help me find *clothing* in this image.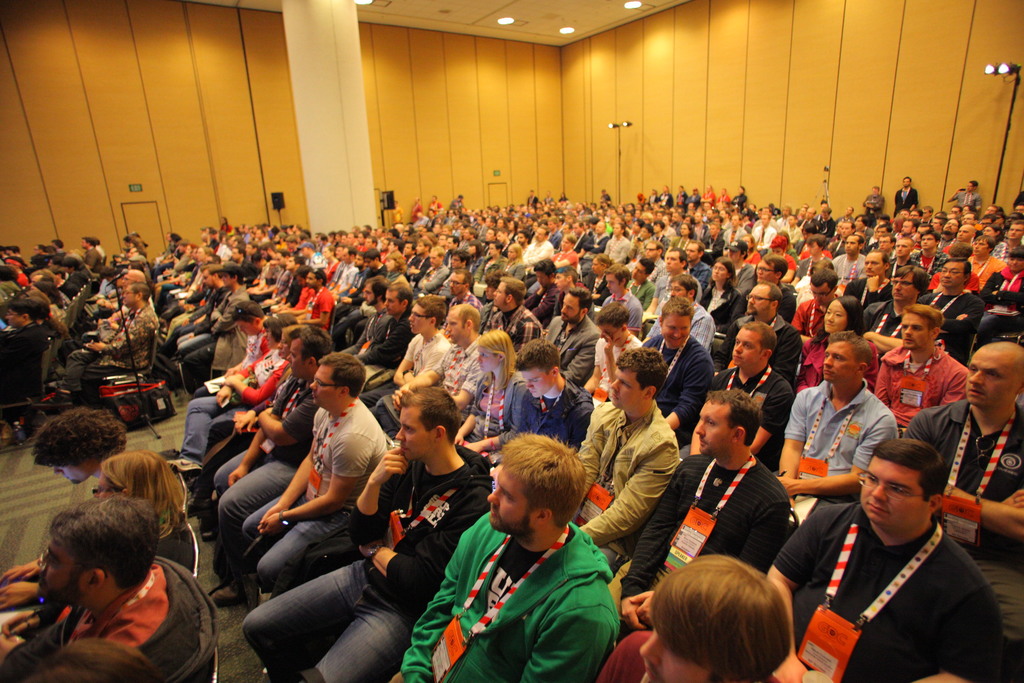
Found it: [left=701, top=284, right=744, bottom=331].
